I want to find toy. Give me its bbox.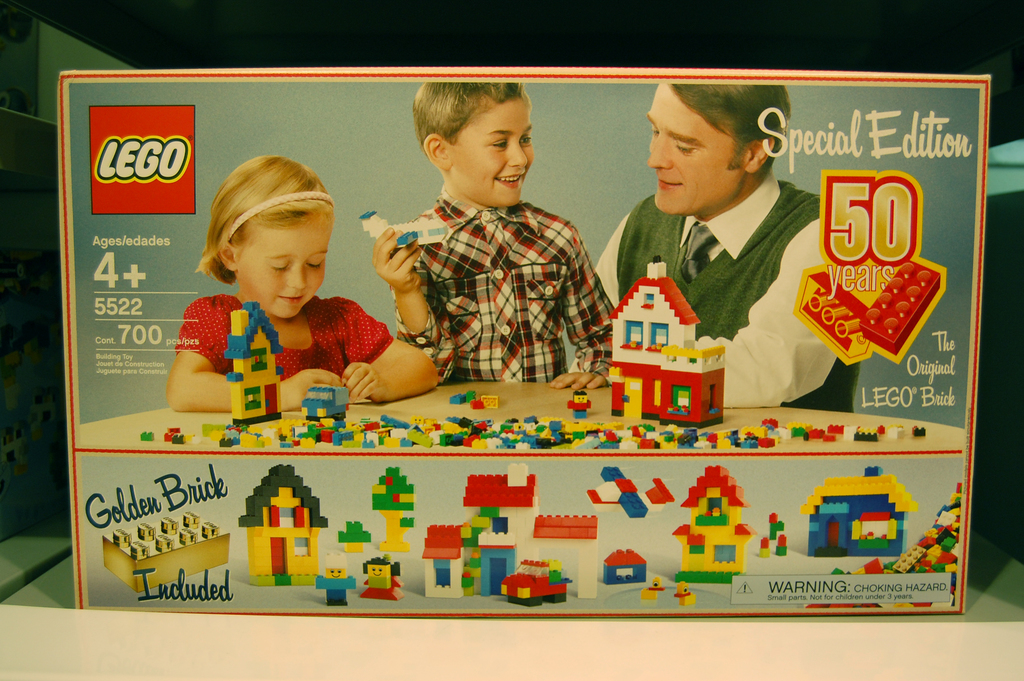
region(610, 247, 728, 431).
